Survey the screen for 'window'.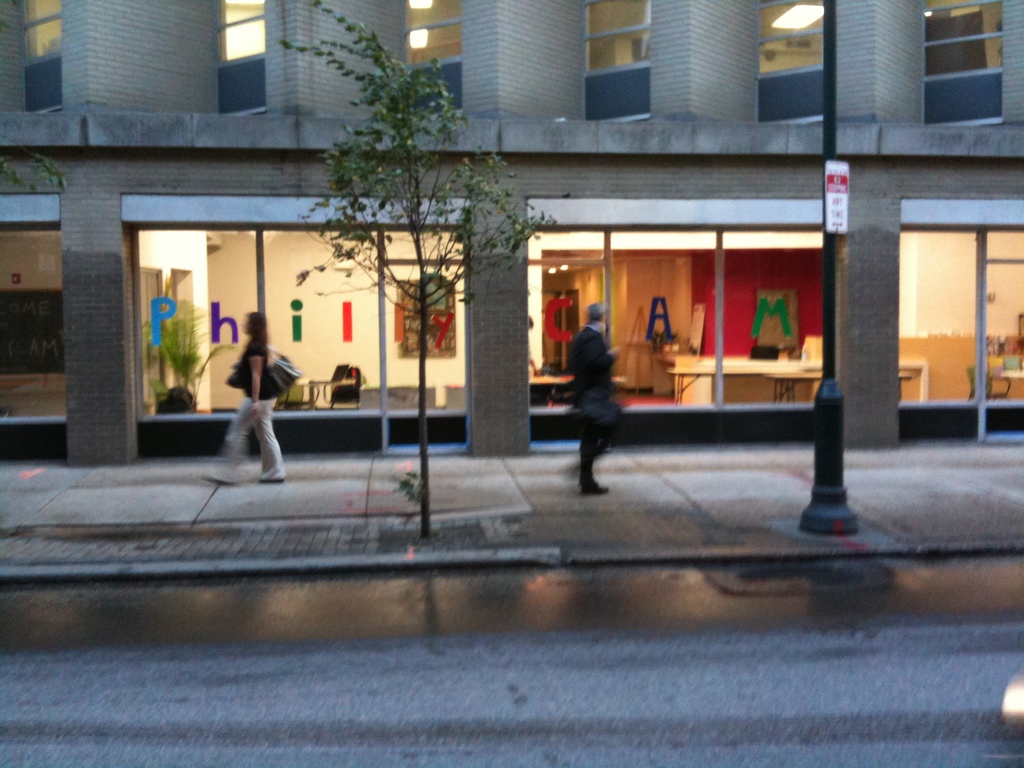
Survey found: left=576, top=0, right=652, bottom=122.
